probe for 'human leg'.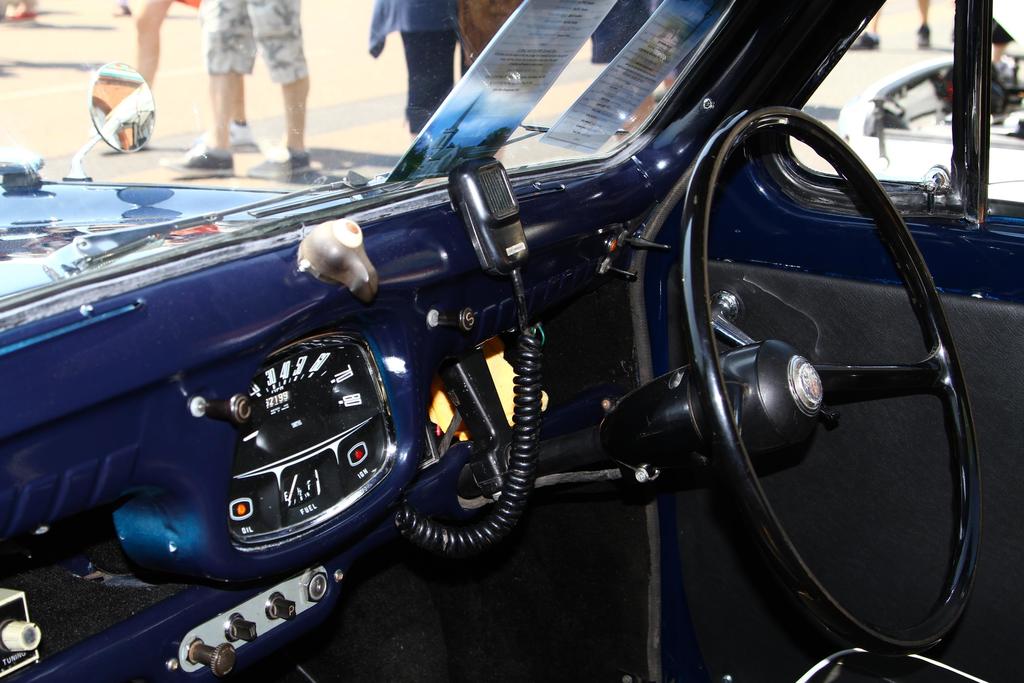
Probe result: left=250, top=0, right=307, bottom=161.
